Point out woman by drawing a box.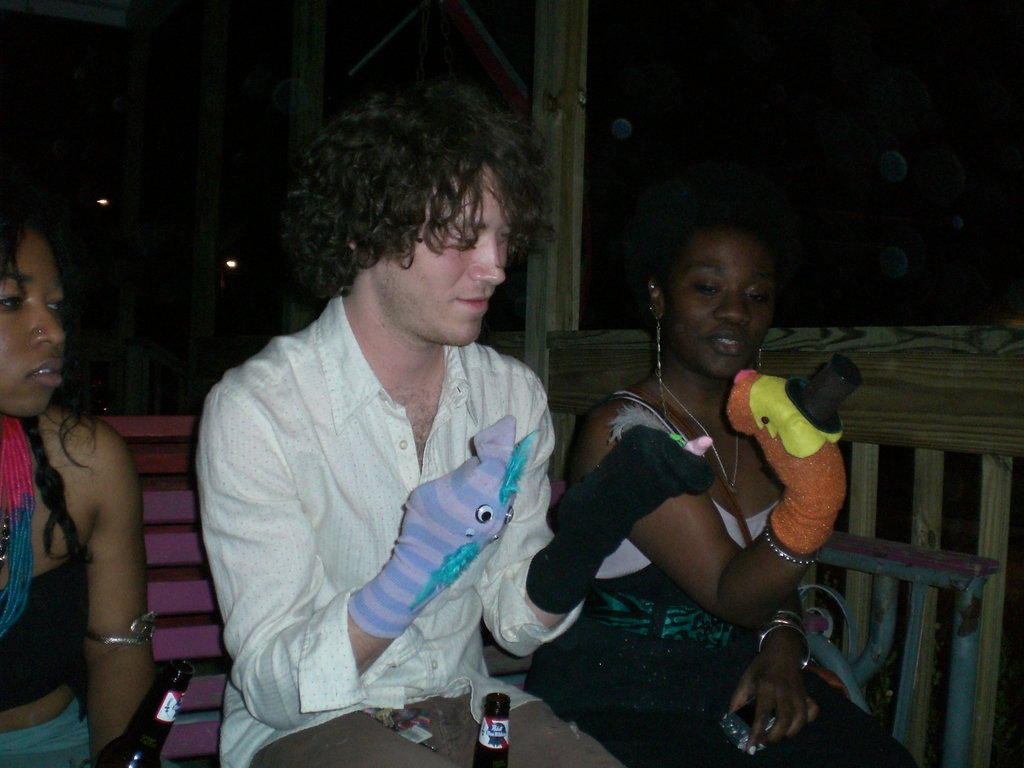
[569, 228, 899, 767].
